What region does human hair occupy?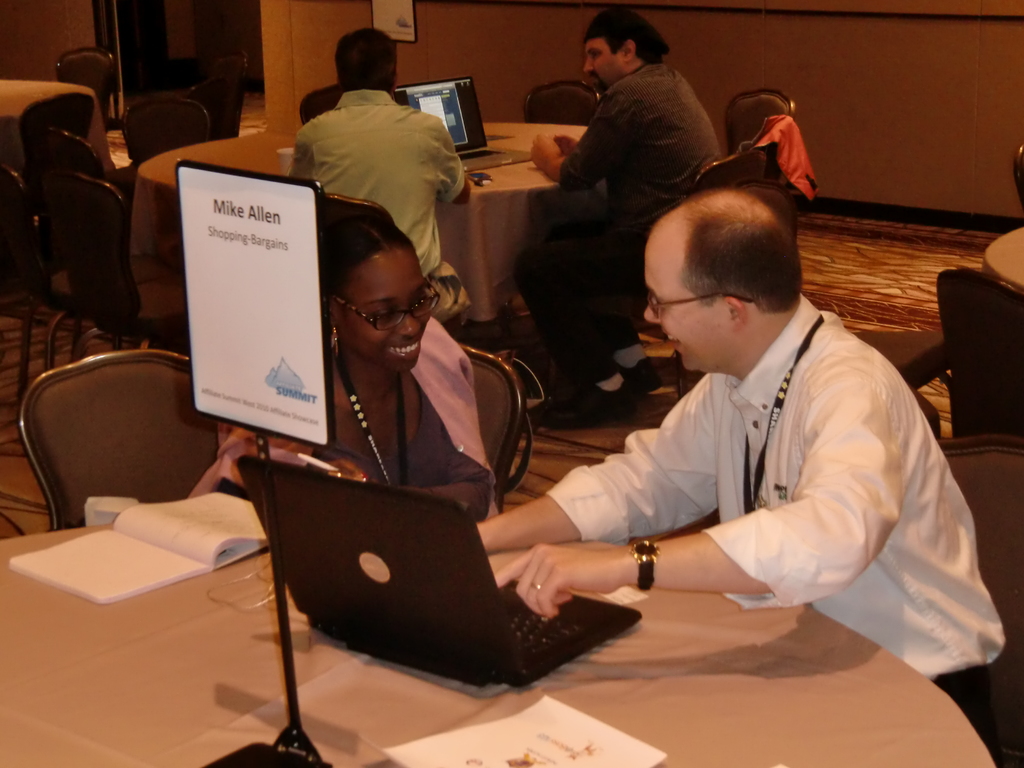
{"x1": 326, "y1": 195, "x2": 415, "y2": 313}.
